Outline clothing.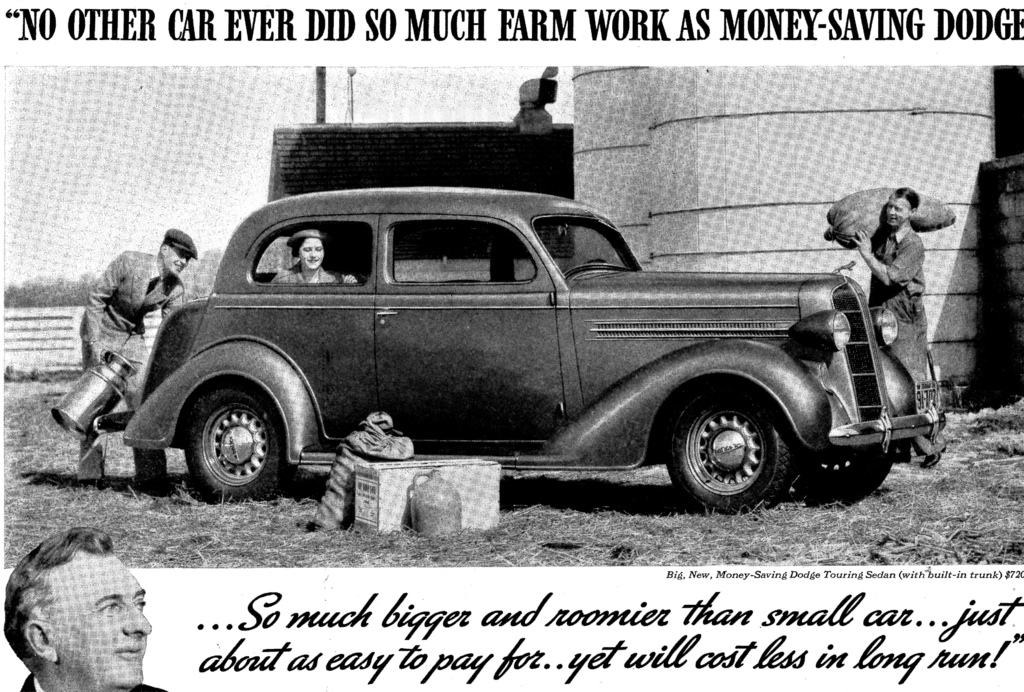
Outline: bbox=(272, 261, 342, 285).
